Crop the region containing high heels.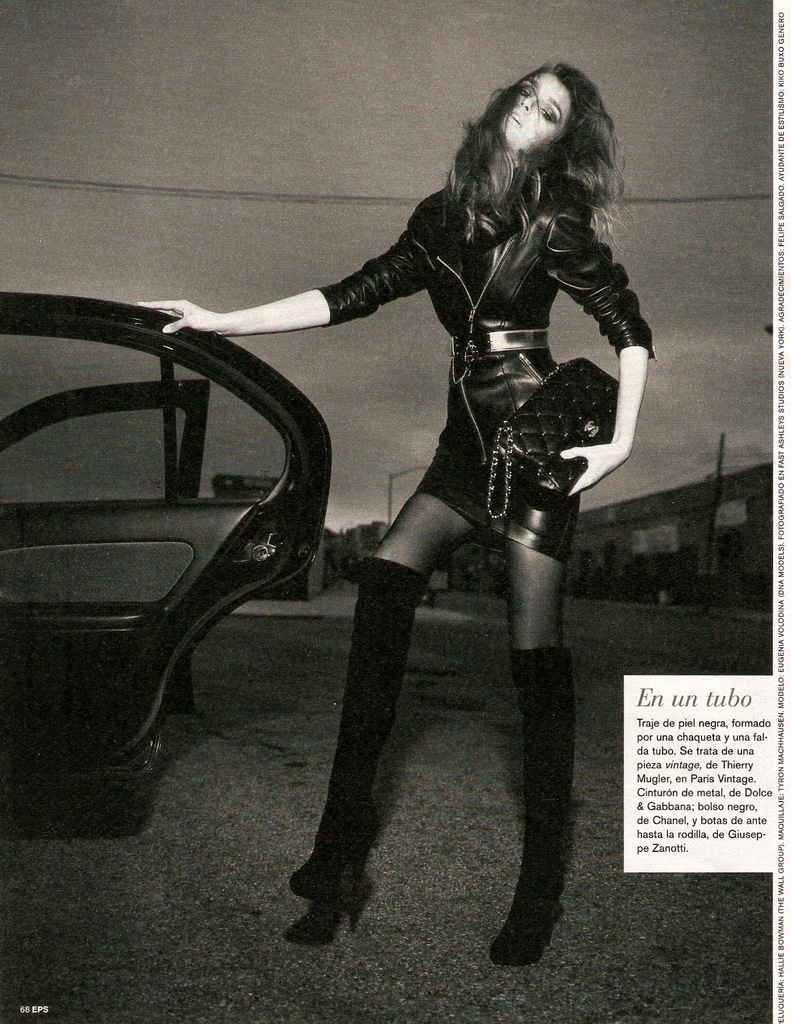
Crop region: locate(491, 647, 571, 969).
